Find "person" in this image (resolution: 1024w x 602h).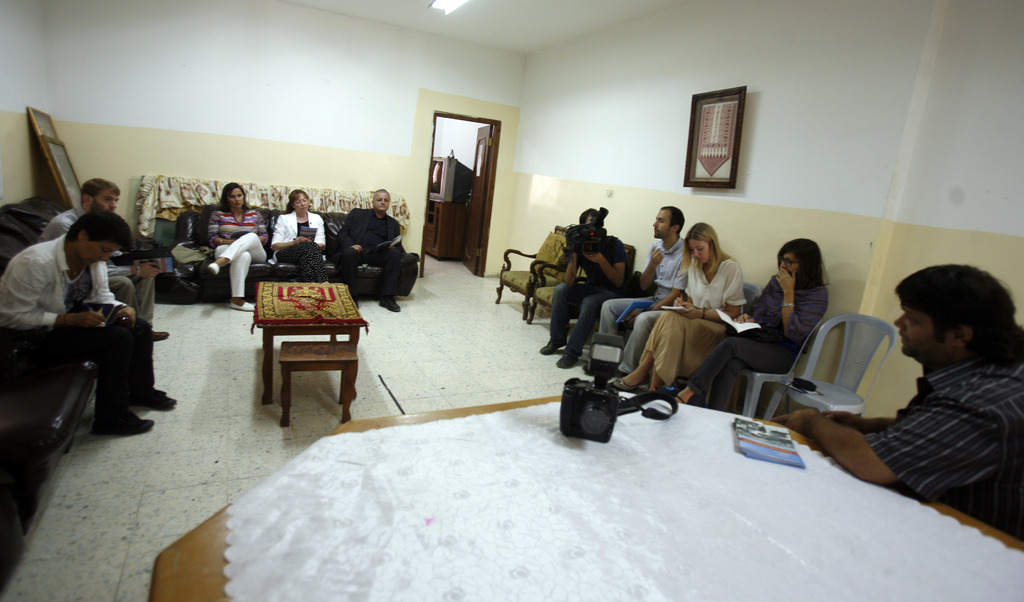
<region>200, 187, 250, 309</region>.
